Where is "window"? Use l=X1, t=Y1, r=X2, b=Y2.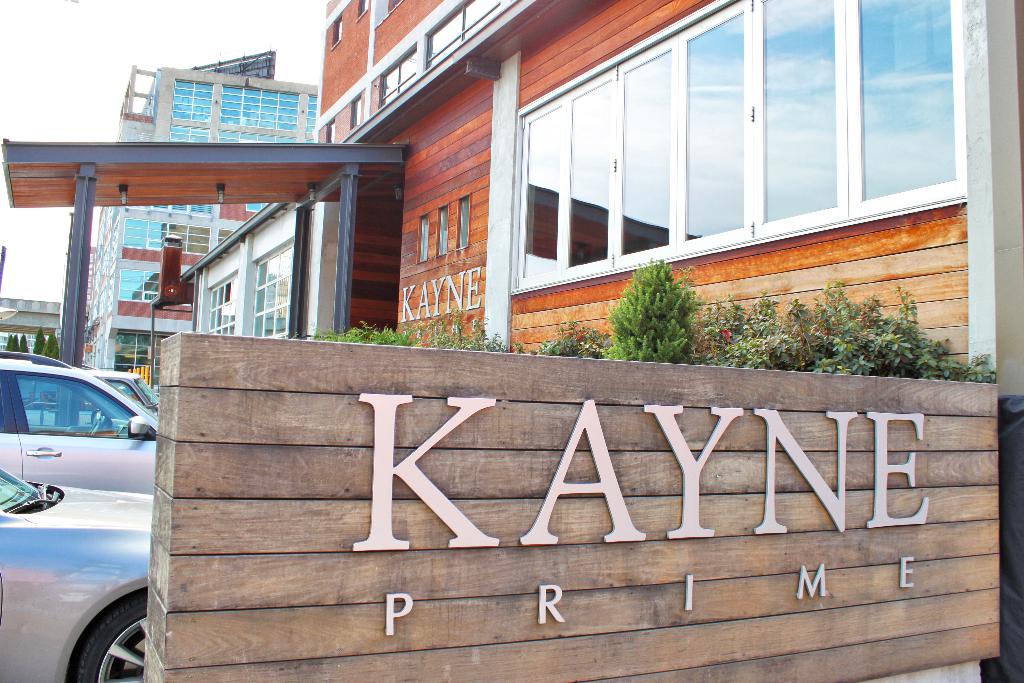
l=330, t=19, r=348, b=49.
